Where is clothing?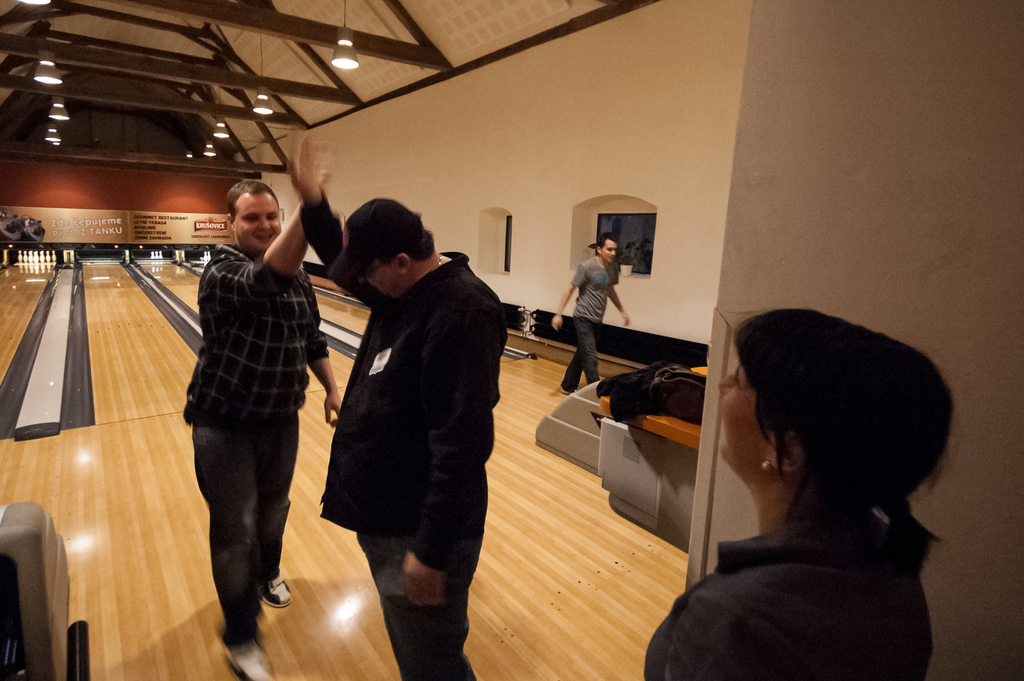
left=563, top=250, right=621, bottom=390.
